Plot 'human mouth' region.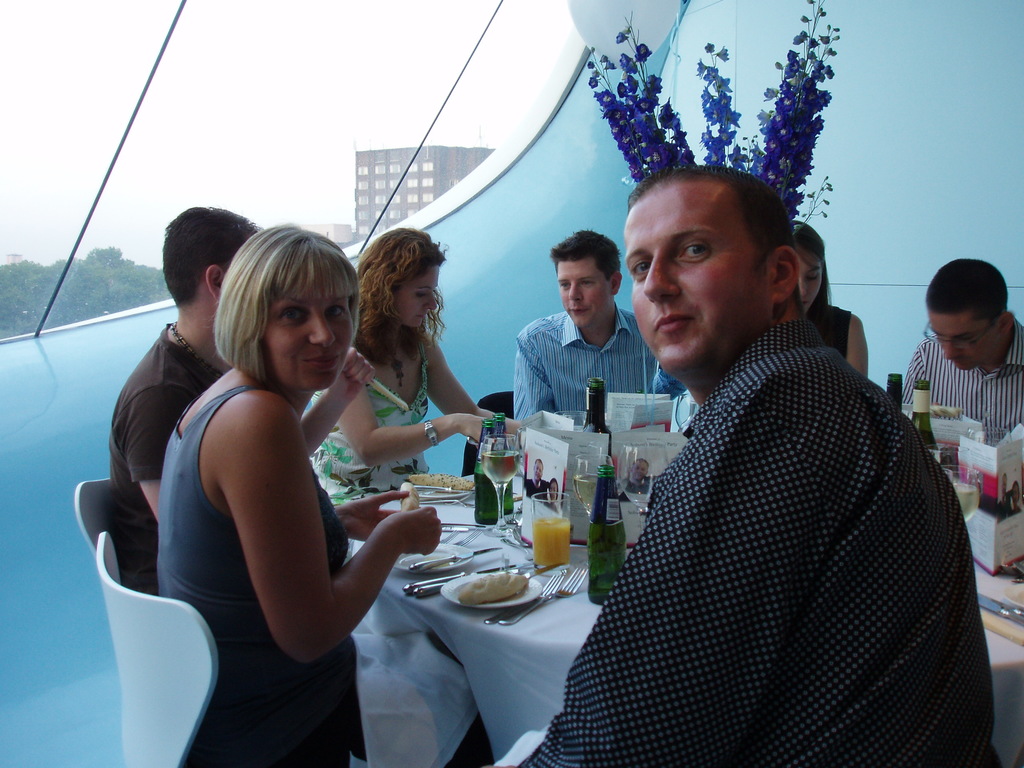
Plotted at (left=416, top=315, right=424, bottom=320).
